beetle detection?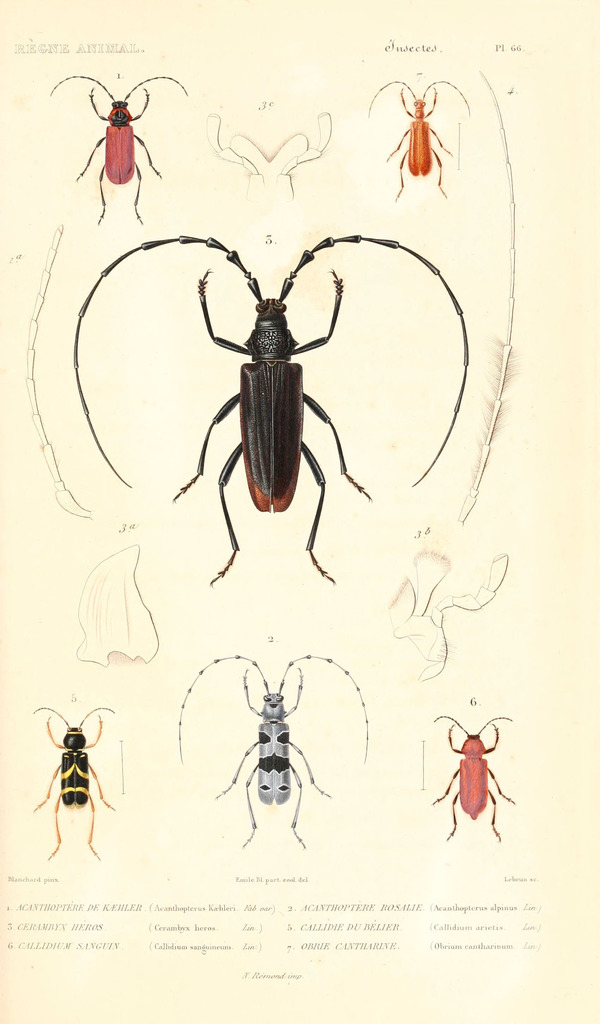
[x1=184, y1=660, x2=373, y2=863]
